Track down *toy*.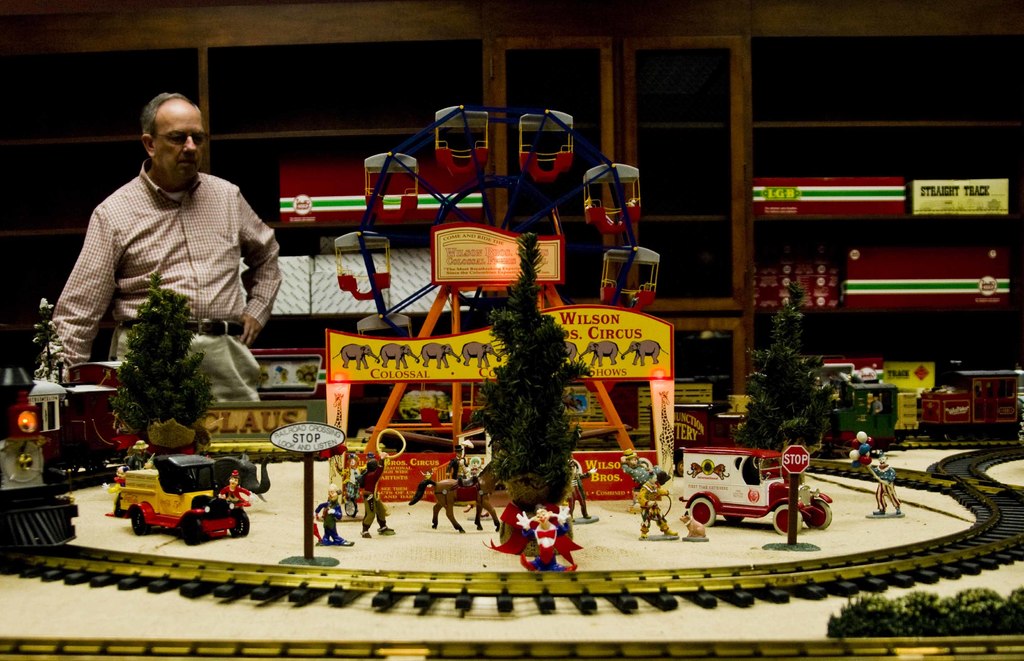
Tracked to {"left": 312, "top": 490, "right": 358, "bottom": 547}.
